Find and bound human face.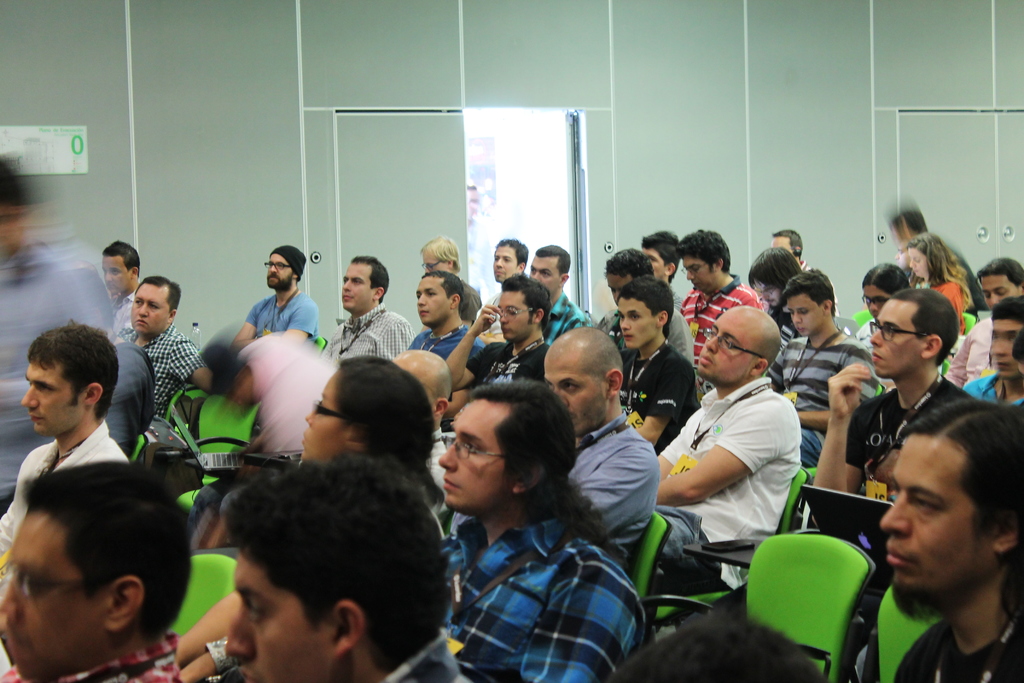
Bound: [414,278,452,325].
